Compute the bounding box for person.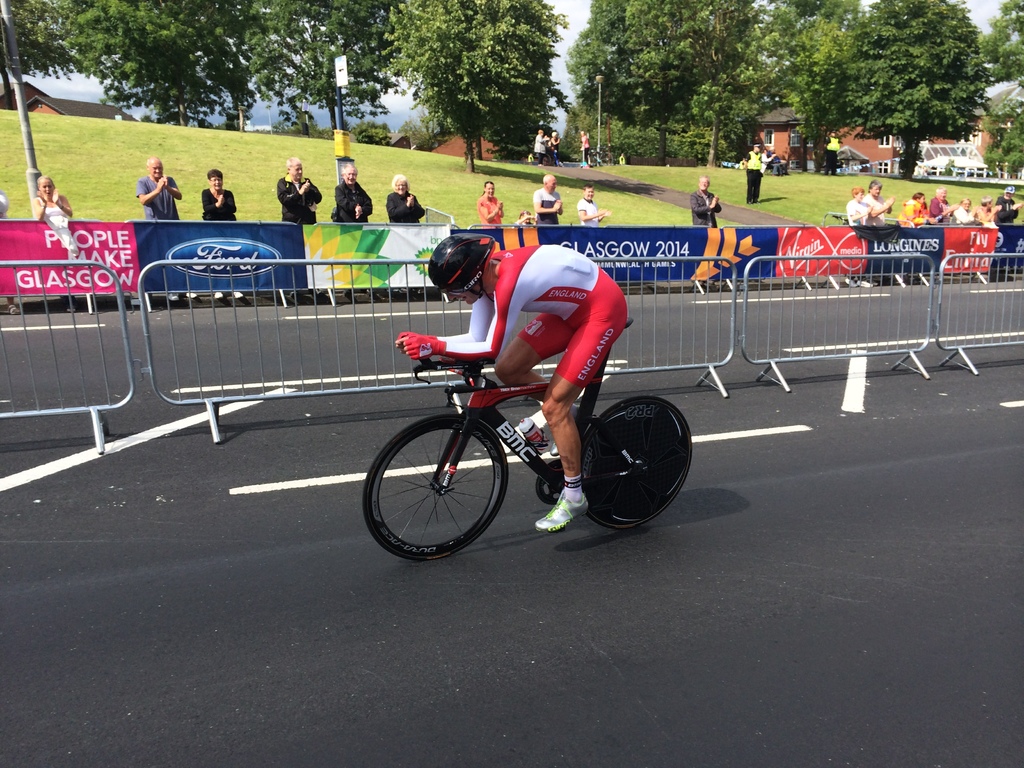
739 143 765 204.
